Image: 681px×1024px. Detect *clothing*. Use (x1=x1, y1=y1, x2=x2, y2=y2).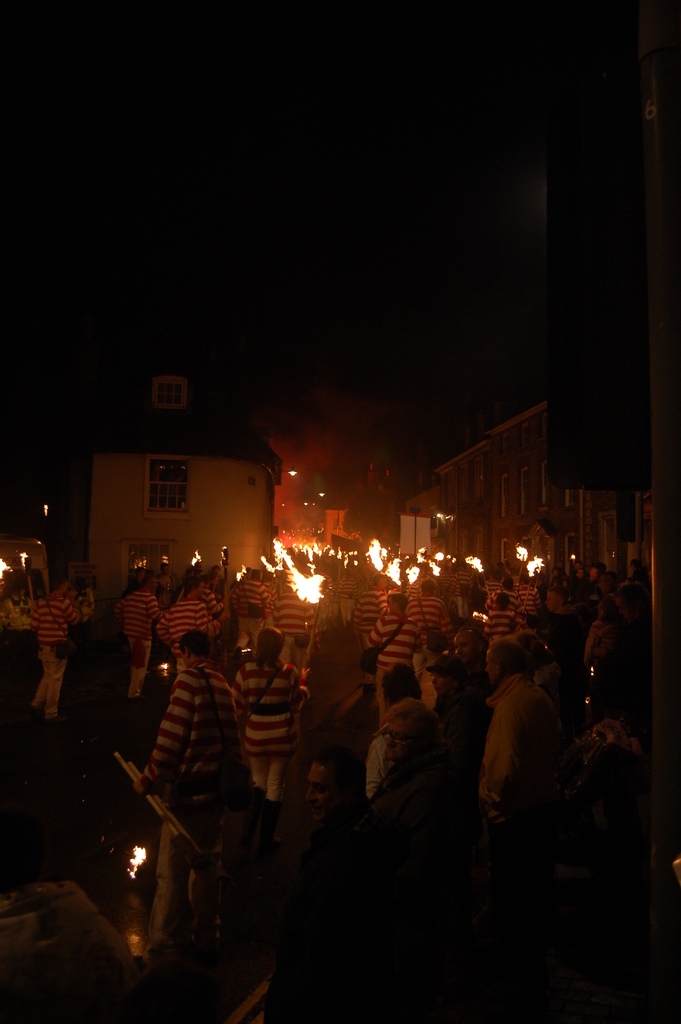
(x1=200, y1=589, x2=223, y2=622).
